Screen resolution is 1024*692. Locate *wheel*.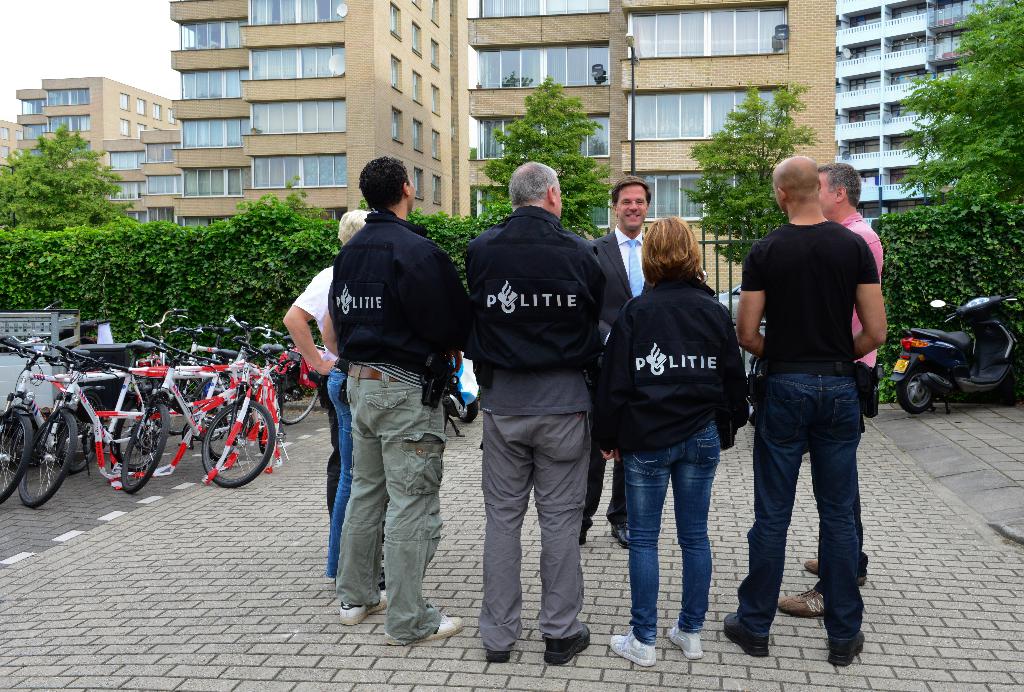
(x1=15, y1=411, x2=76, y2=507).
